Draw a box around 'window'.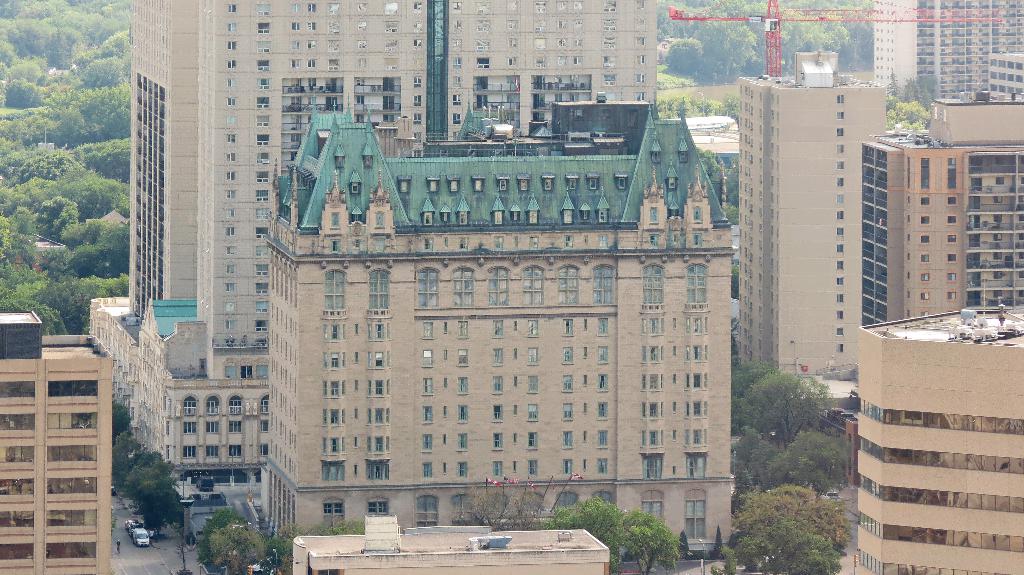
317/436/343/455.
